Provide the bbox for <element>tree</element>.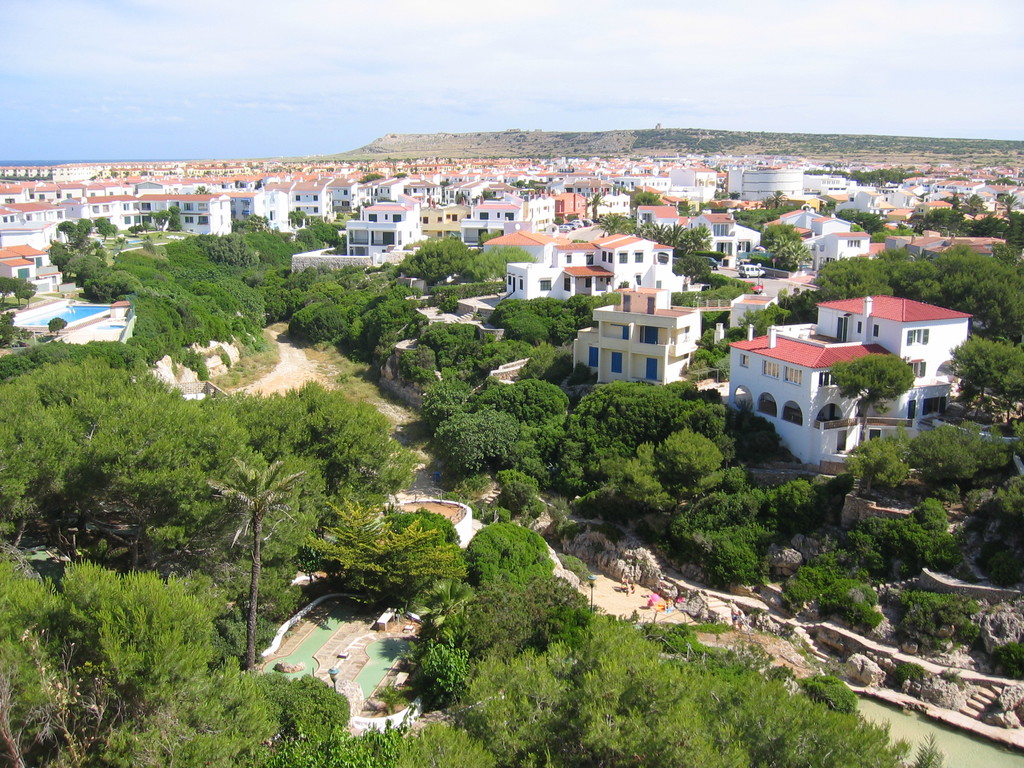
BBox(874, 225, 1008, 339).
